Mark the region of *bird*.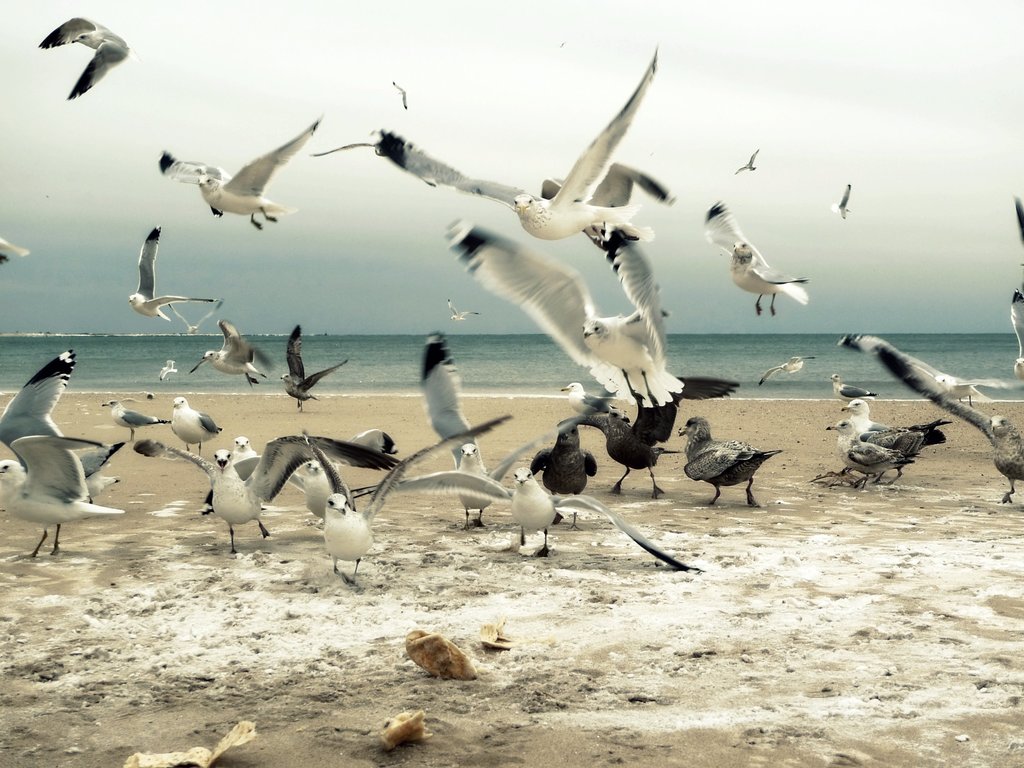
Region: detection(444, 297, 480, 327).
